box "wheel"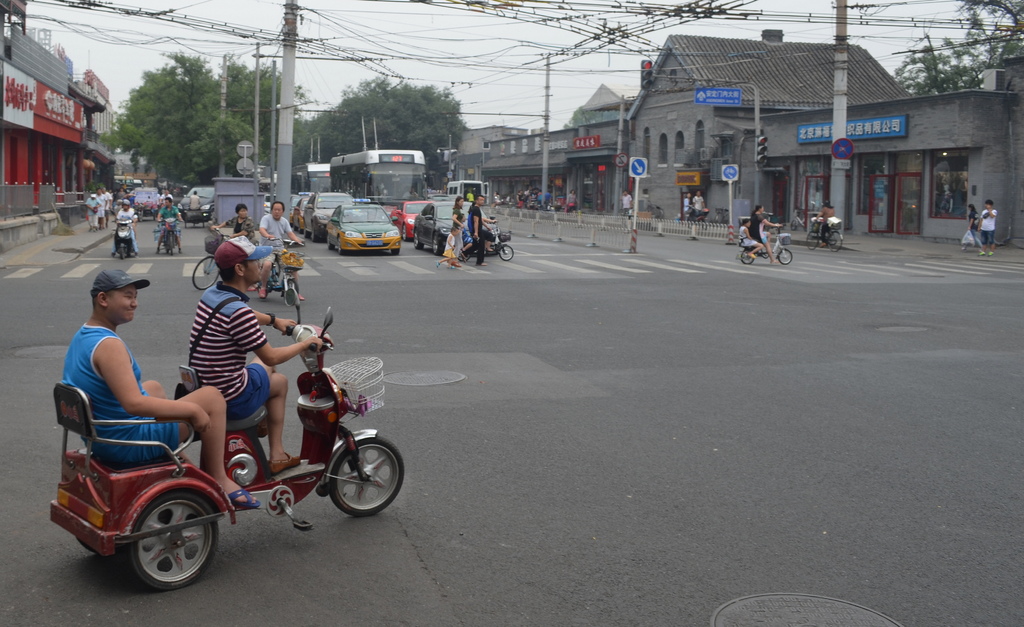
(left=284, top=279, right=301, bottom=311)
